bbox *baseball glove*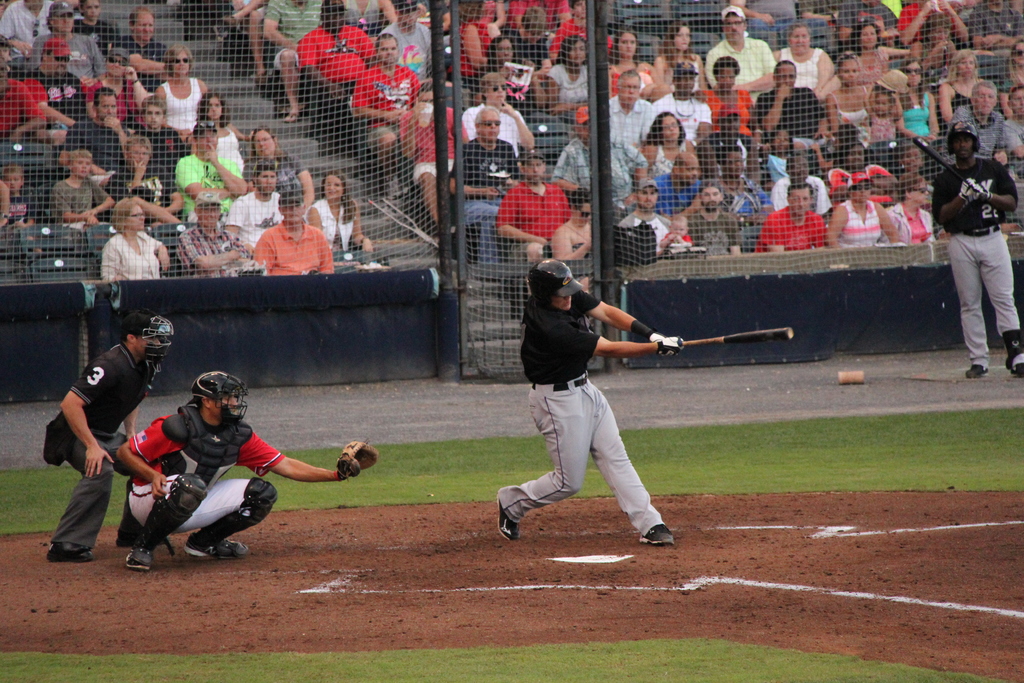
(952,180,980,201)
